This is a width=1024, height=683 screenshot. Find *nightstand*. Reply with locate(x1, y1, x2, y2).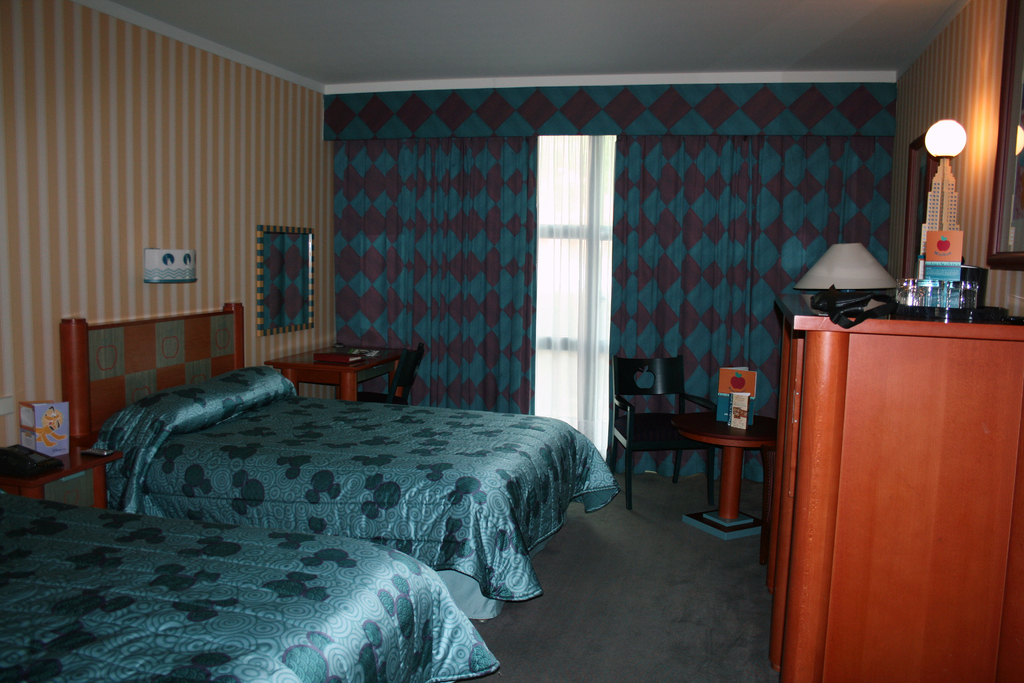
locate(263, 329, 426, 402).
